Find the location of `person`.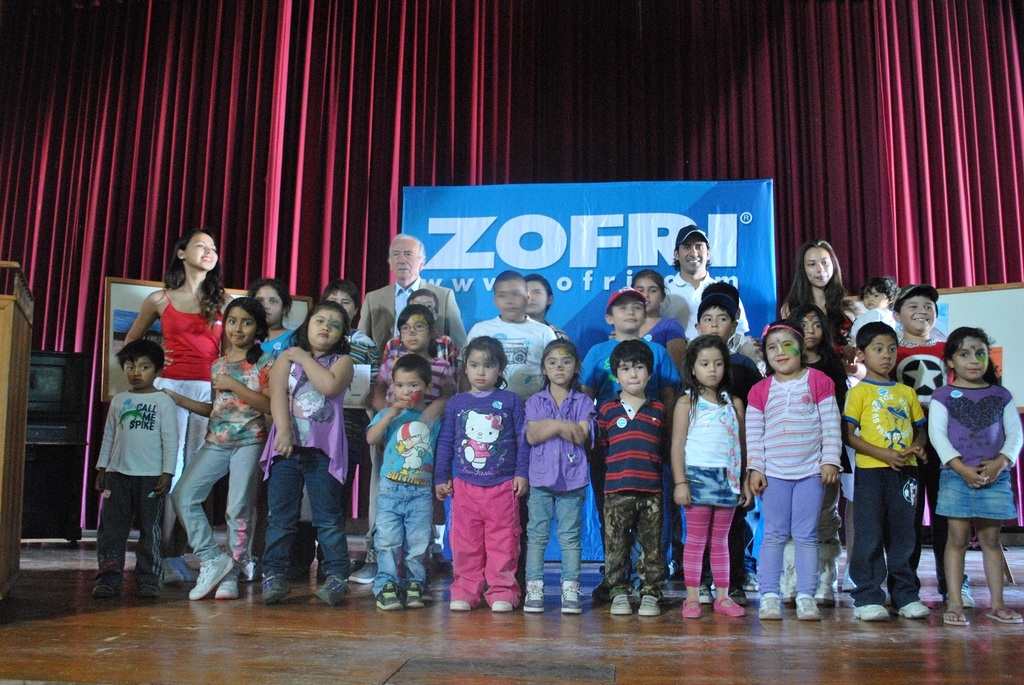
Location: box(381, 288, 457, 357).
